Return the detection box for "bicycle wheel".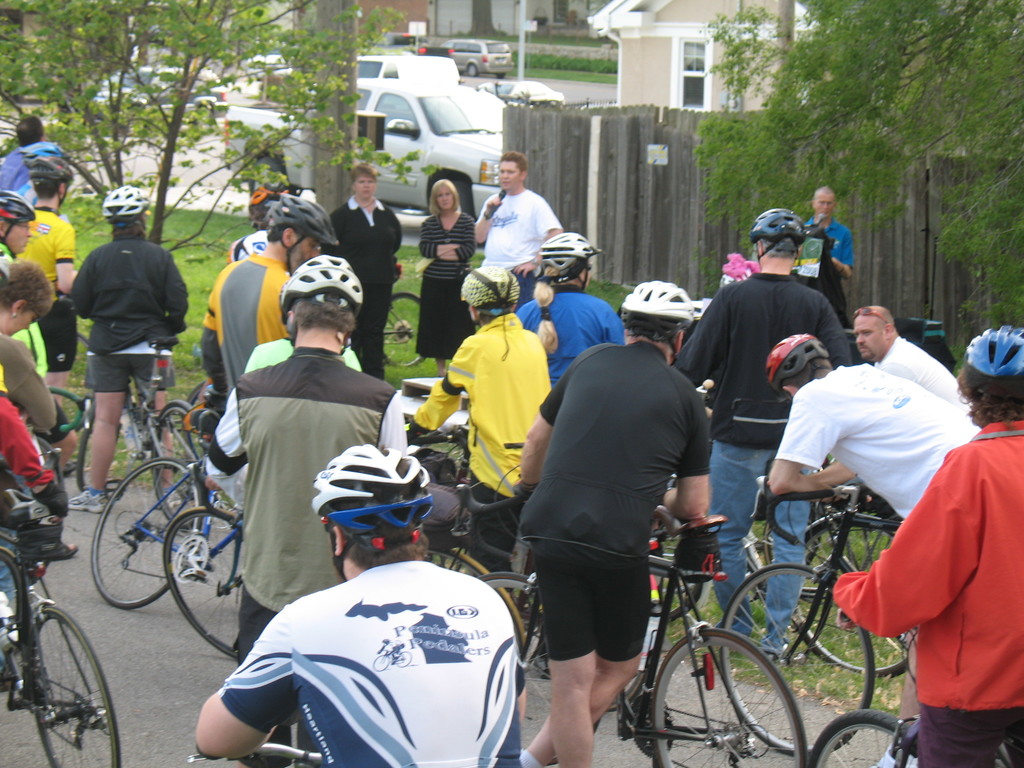
383 288 429 373.
